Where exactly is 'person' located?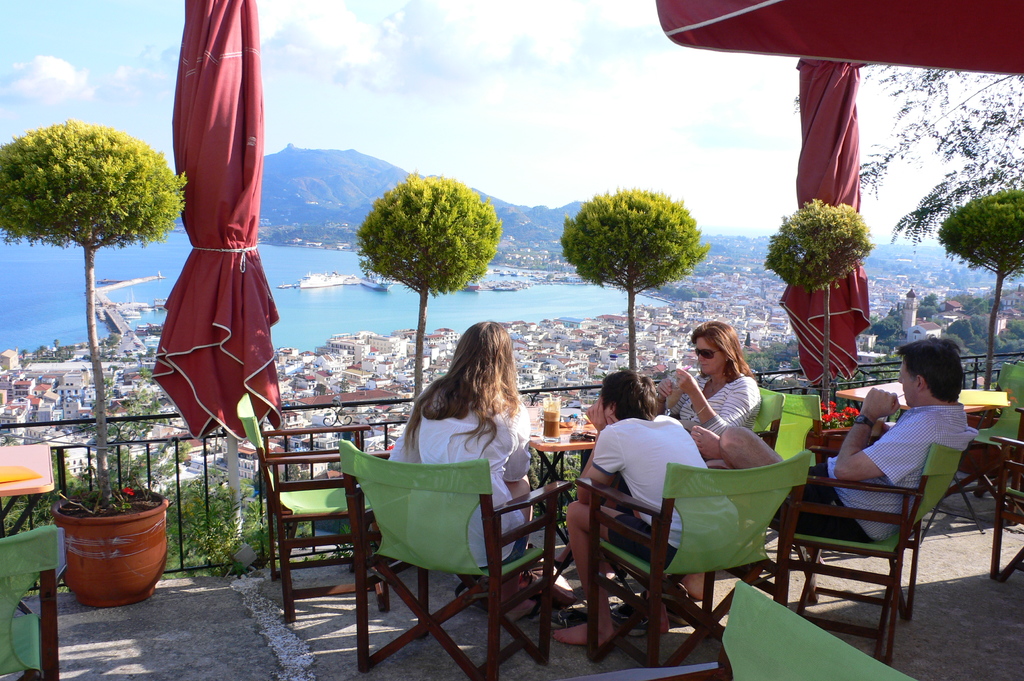
Its bounding box is bbox=[383, 326, 533, 605].
